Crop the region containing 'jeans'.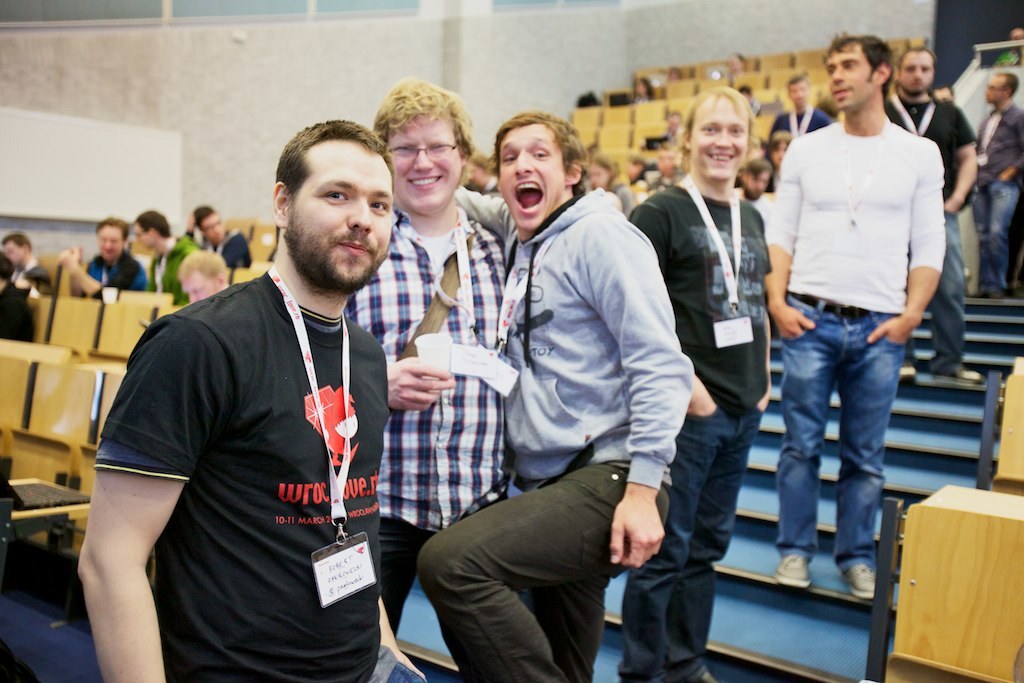
Crop region: <box>926,211,970,370</box>.
